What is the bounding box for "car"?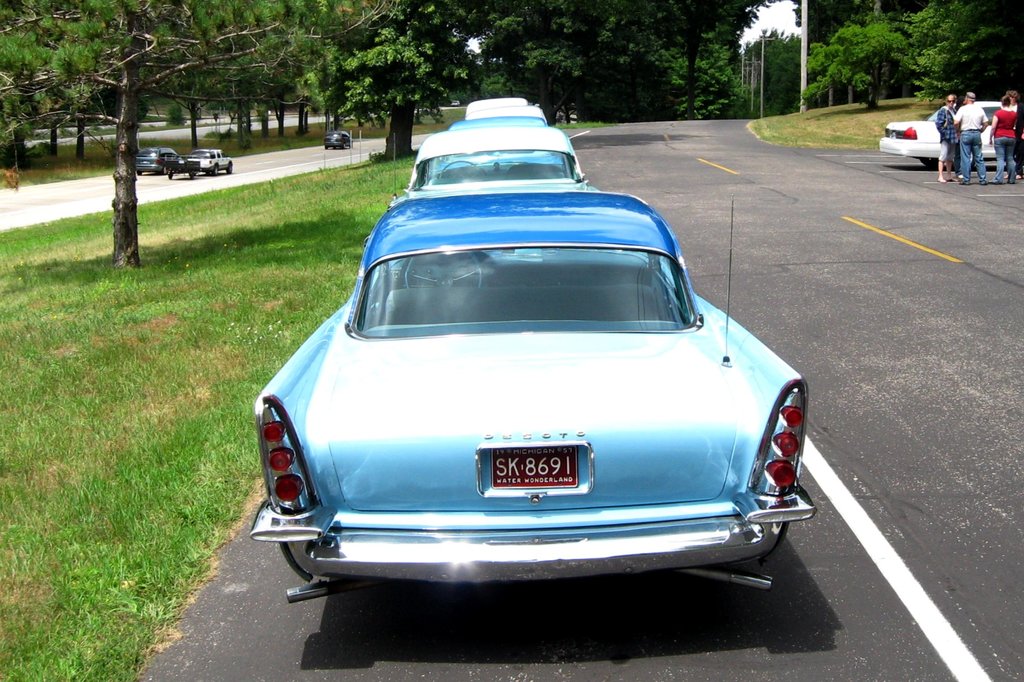
pyautogui.locateOnScreen(323, 132, 353, 150).
